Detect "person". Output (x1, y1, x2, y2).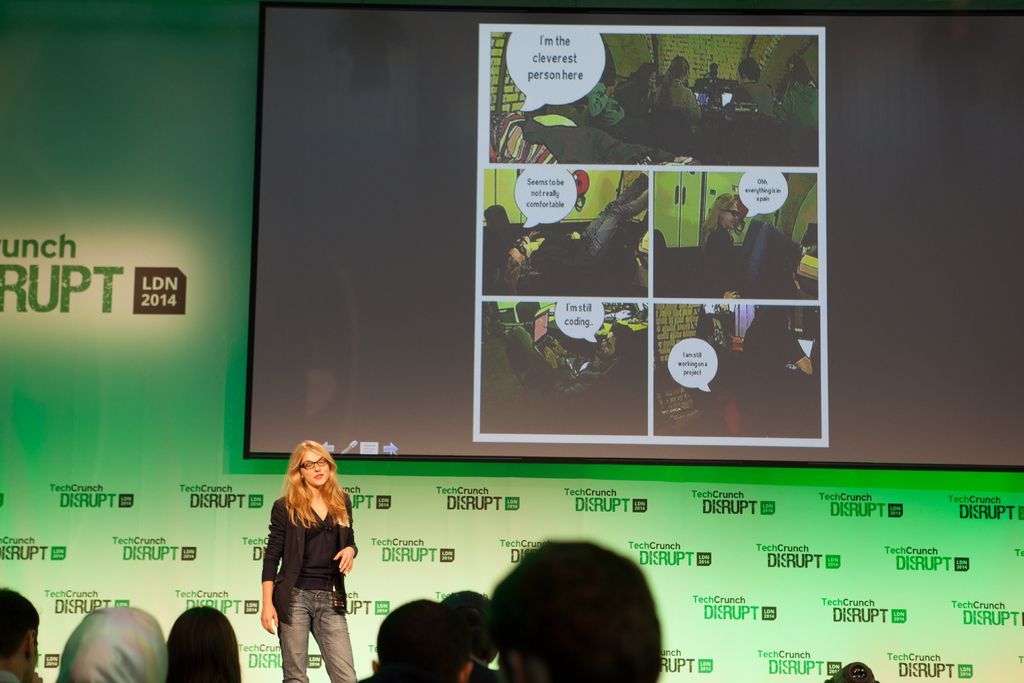
(773, 52, 823, 89).
